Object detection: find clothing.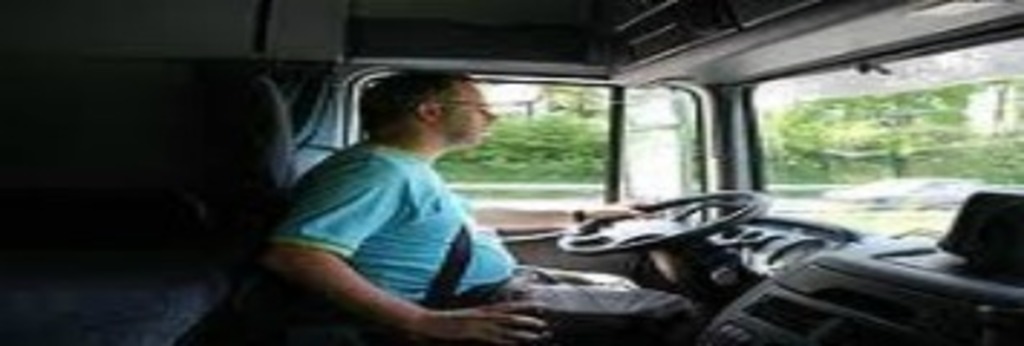
bbox=(260, 101, 508, 326).
